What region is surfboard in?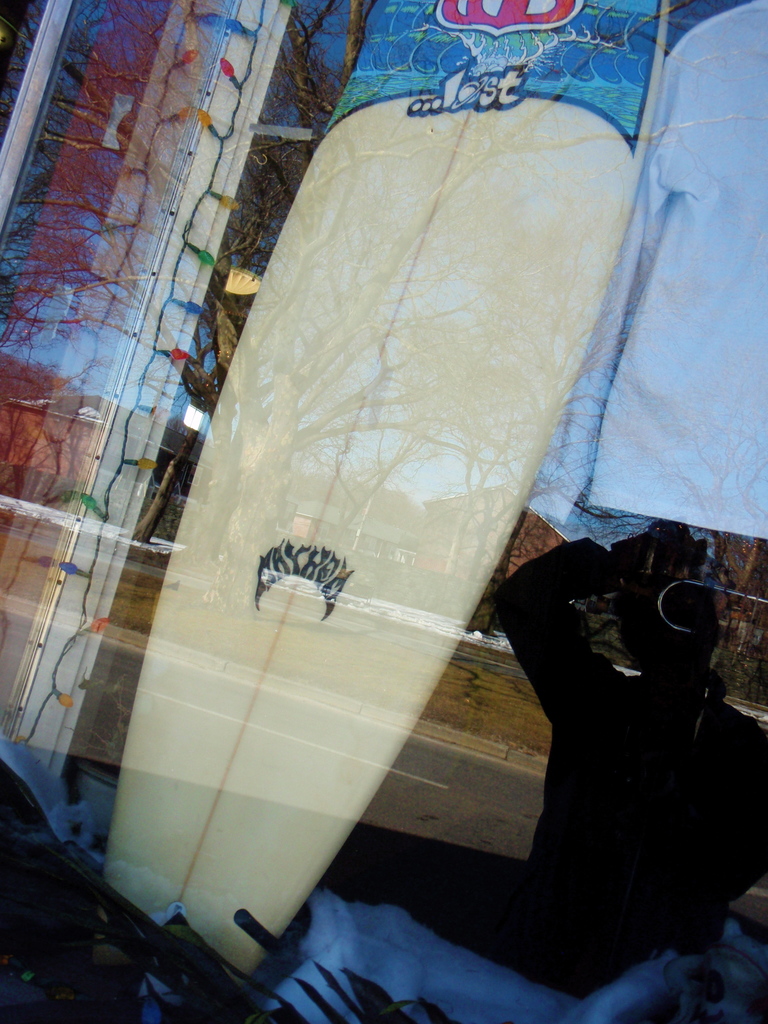
[left=102, top=0, right=666, bottom=979].
